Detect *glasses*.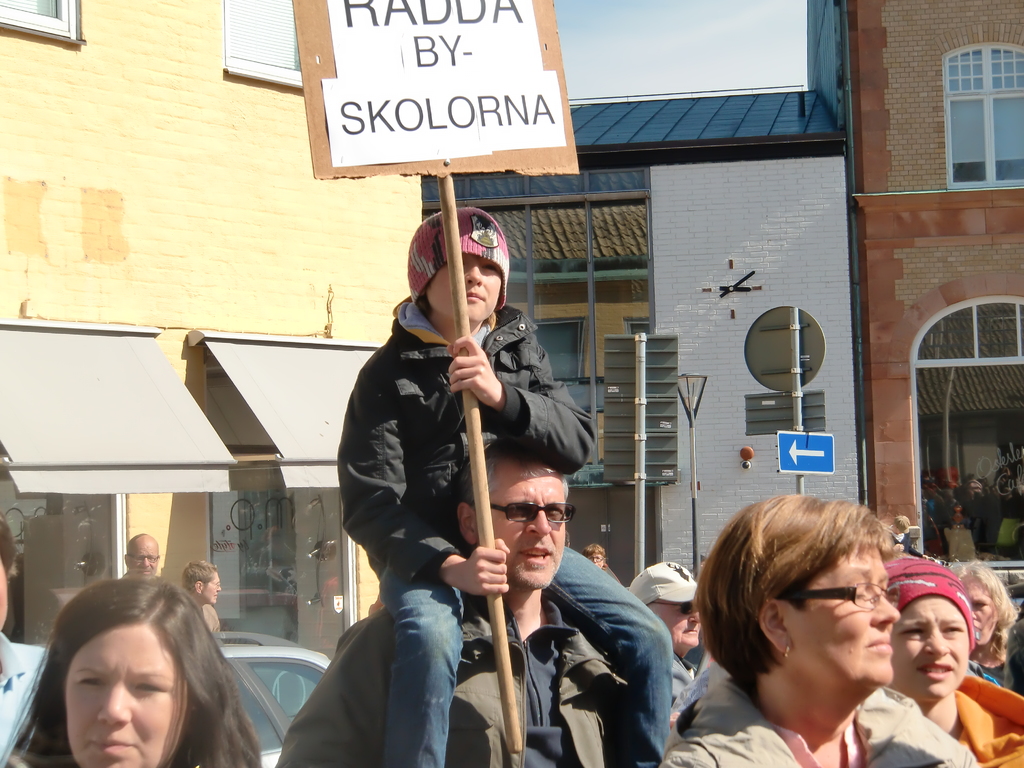
Detected at bbox(197, 575, 225, 595).
